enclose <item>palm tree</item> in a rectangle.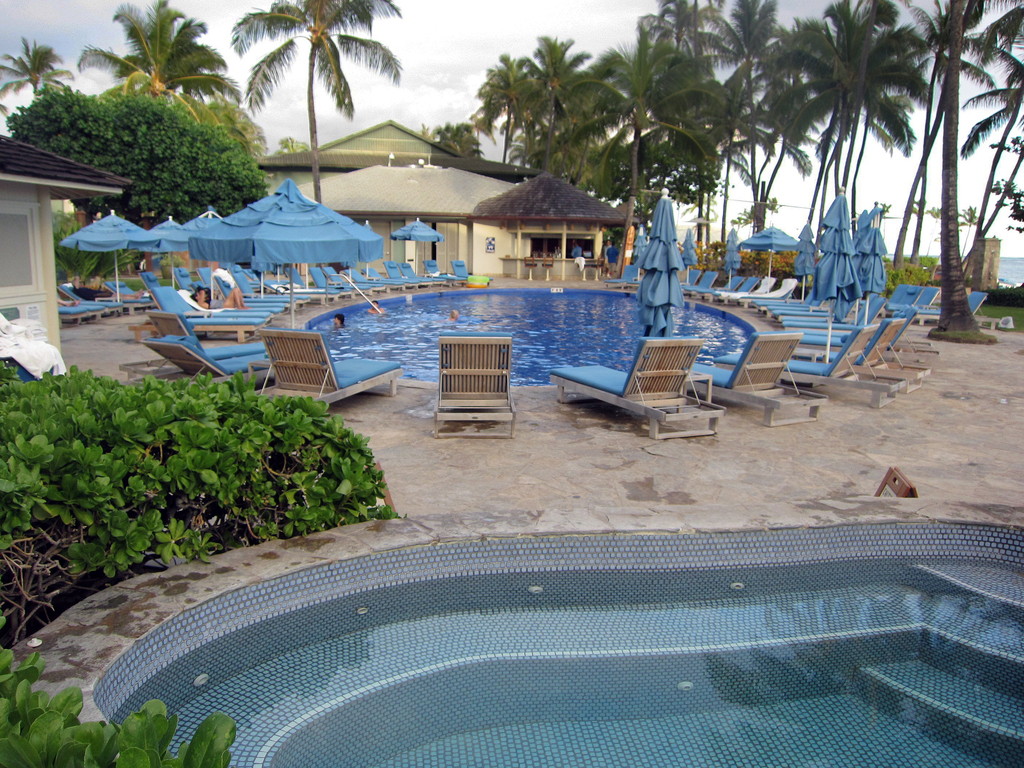
box=[0, 40, 72, 108].
